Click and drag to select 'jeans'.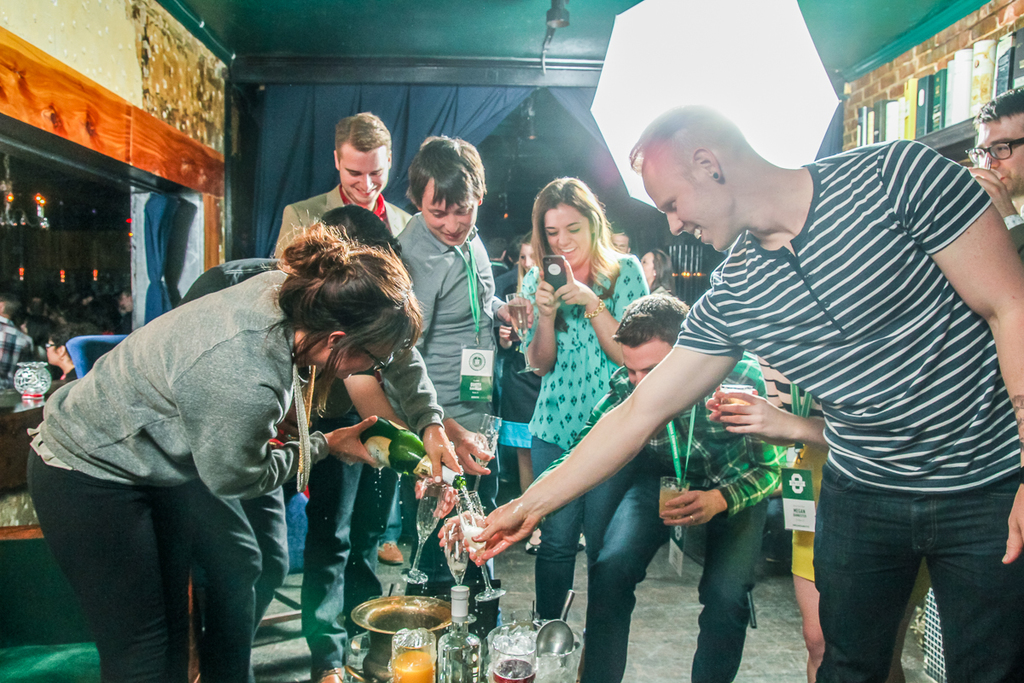
Selection: select_region(314, 415, 400, 664).
